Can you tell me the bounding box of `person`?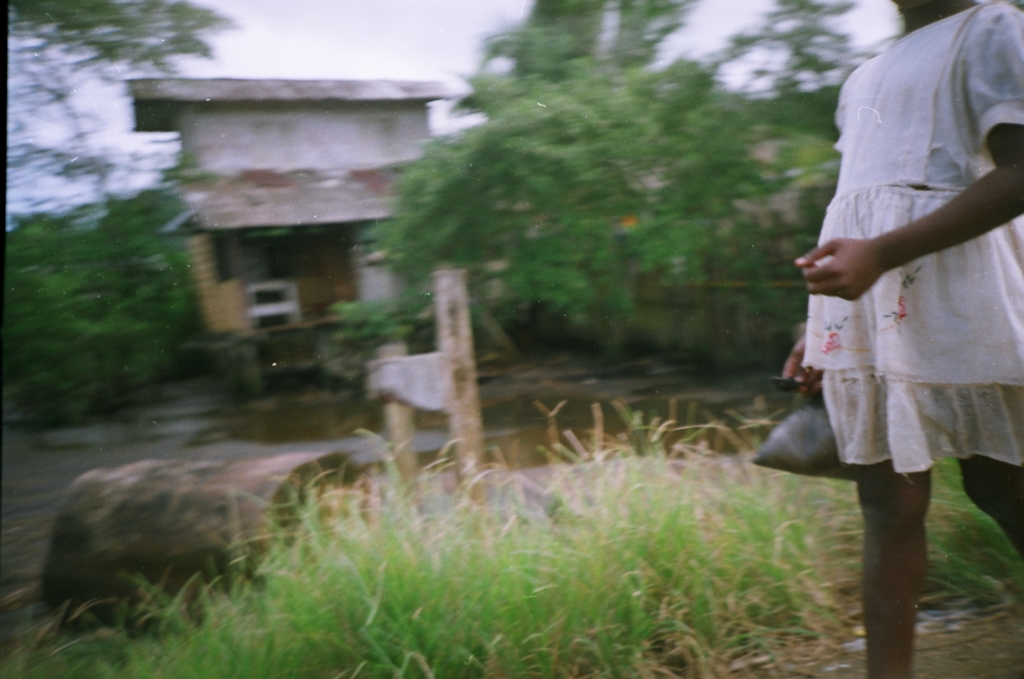
776:0:1023:678.
